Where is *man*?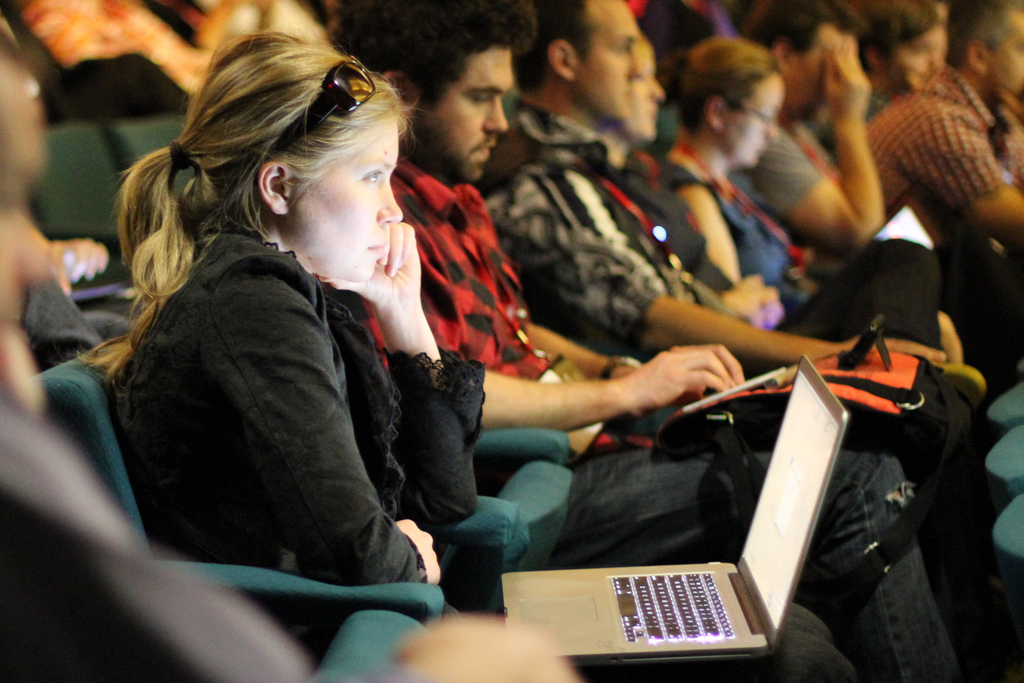
341 11 963 682.
